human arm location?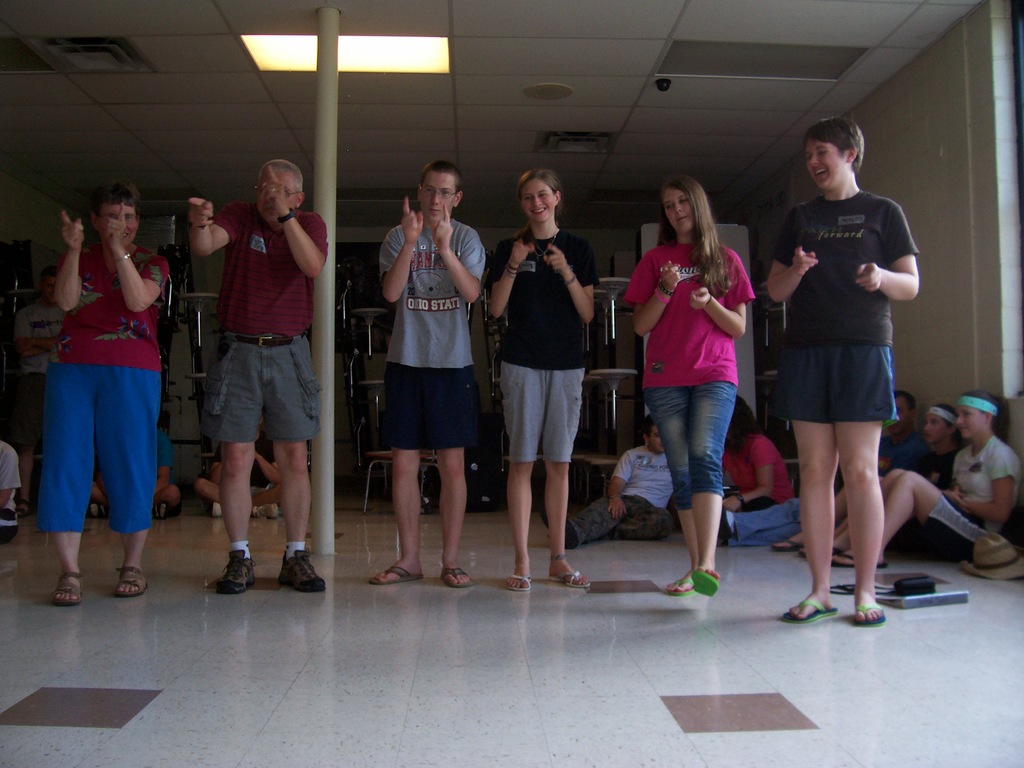
bbox=(425, 202, 483, 302)
